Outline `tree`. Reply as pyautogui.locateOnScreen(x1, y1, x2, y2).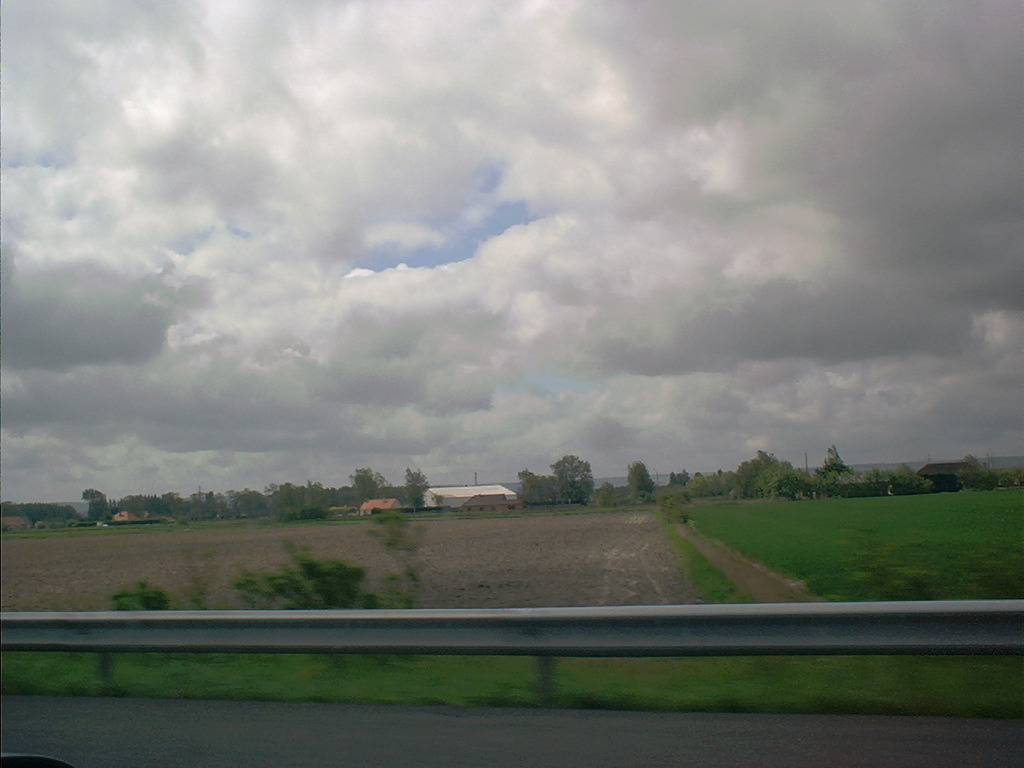
pyautogui.locateOnScreen(733, 453, 799, 501).
